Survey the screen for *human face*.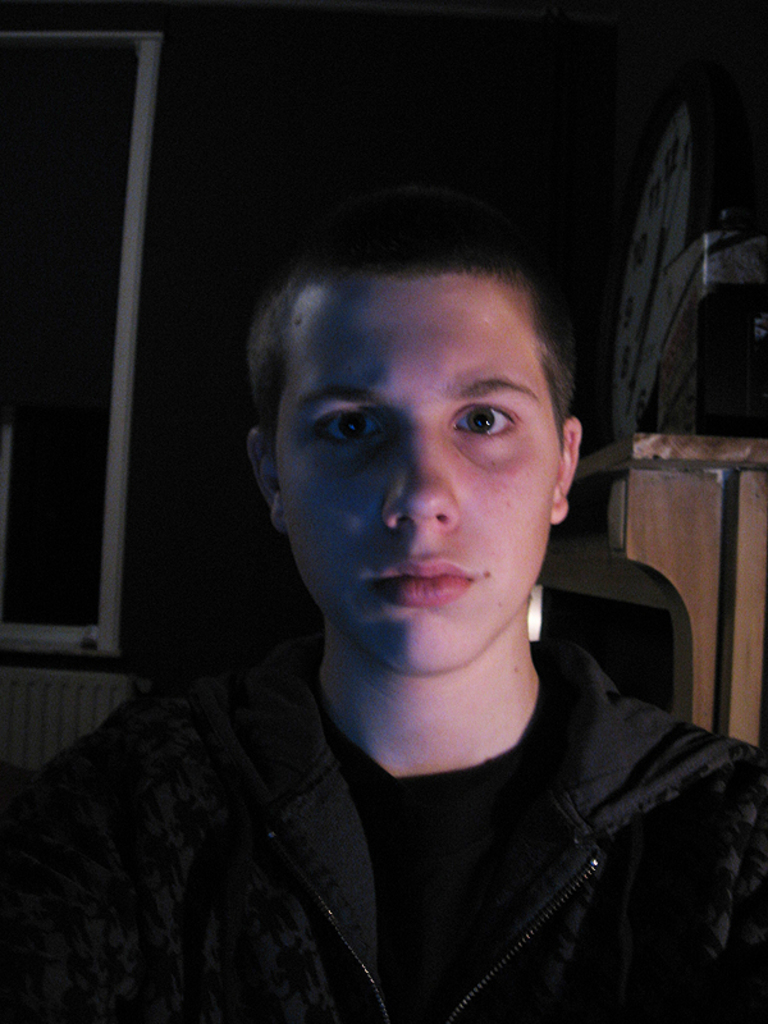
Survey found: box(265, 268, 571, 684).
